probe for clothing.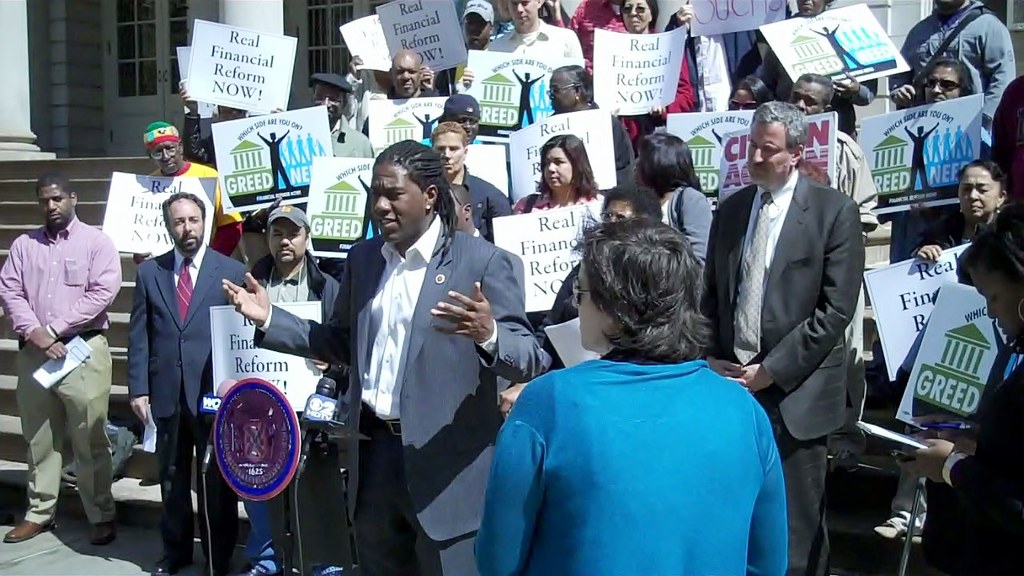
Probe result: [564,0,624,62].
